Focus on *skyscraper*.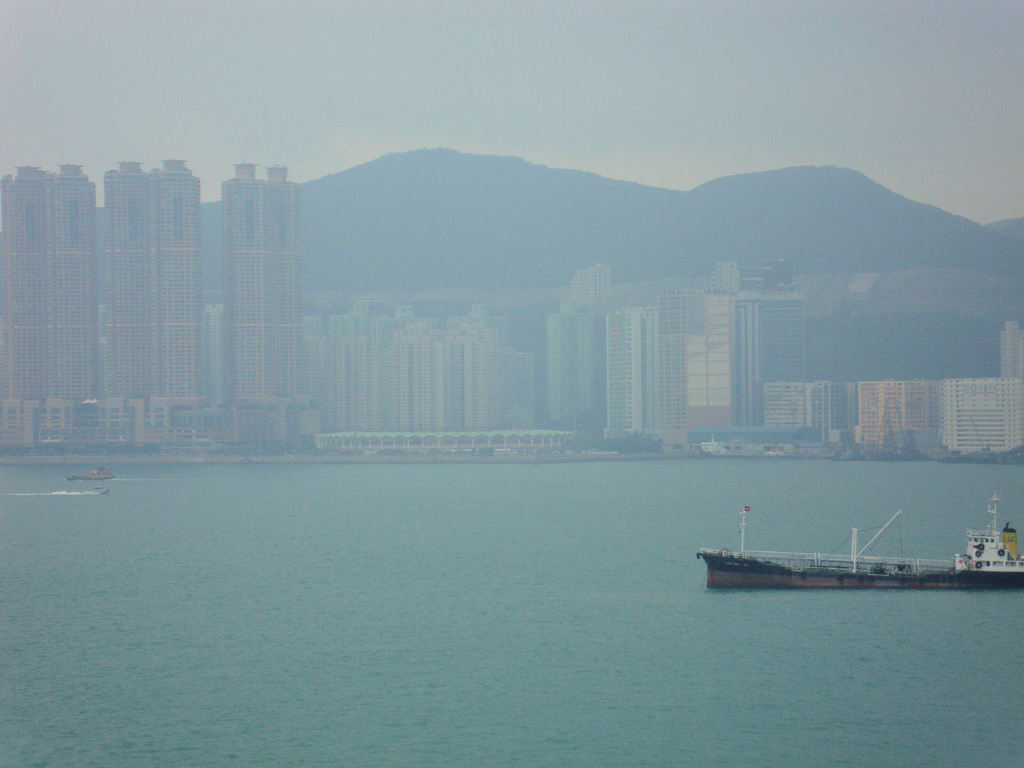
Focused at 110:157:216:408.
